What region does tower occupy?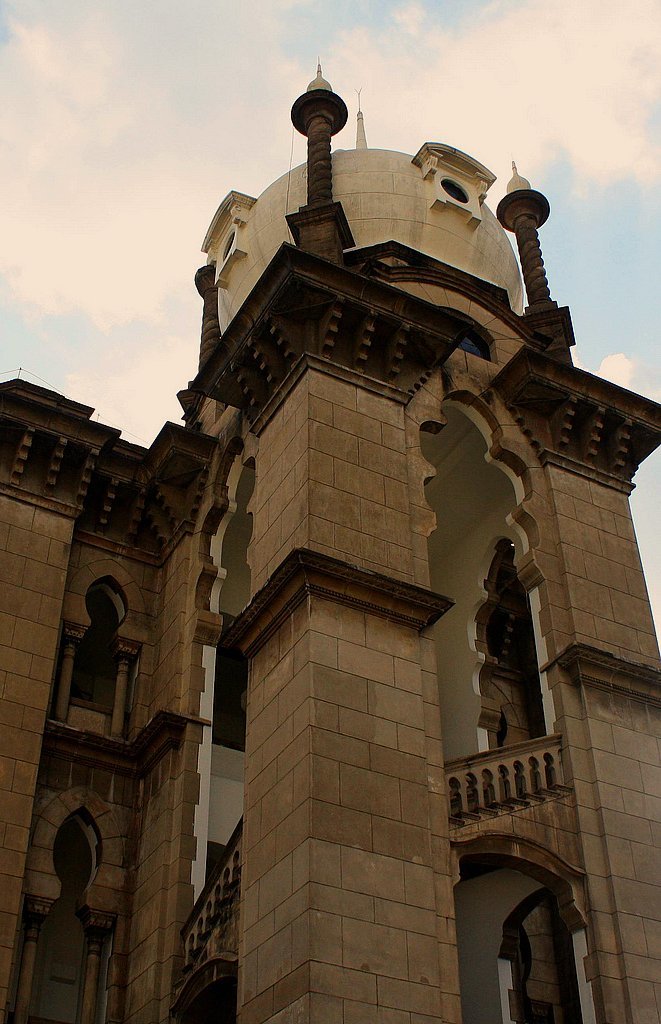
crop(0, 57, 658, 1023).
